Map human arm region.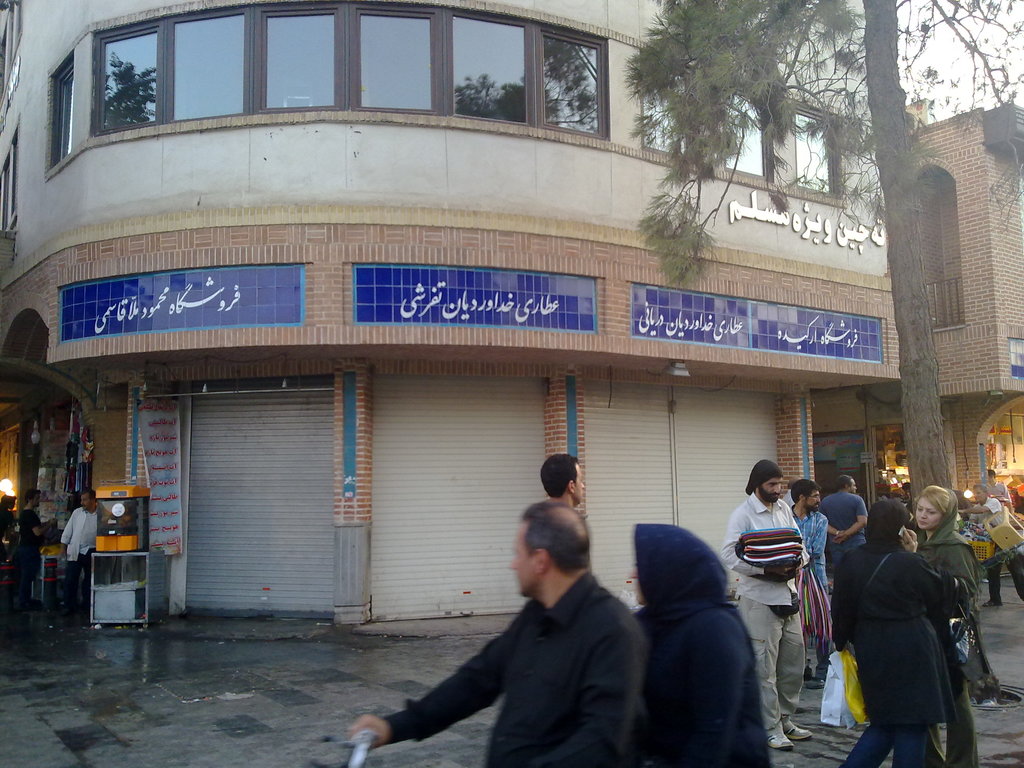
Mapped to (968,507,982,533).
